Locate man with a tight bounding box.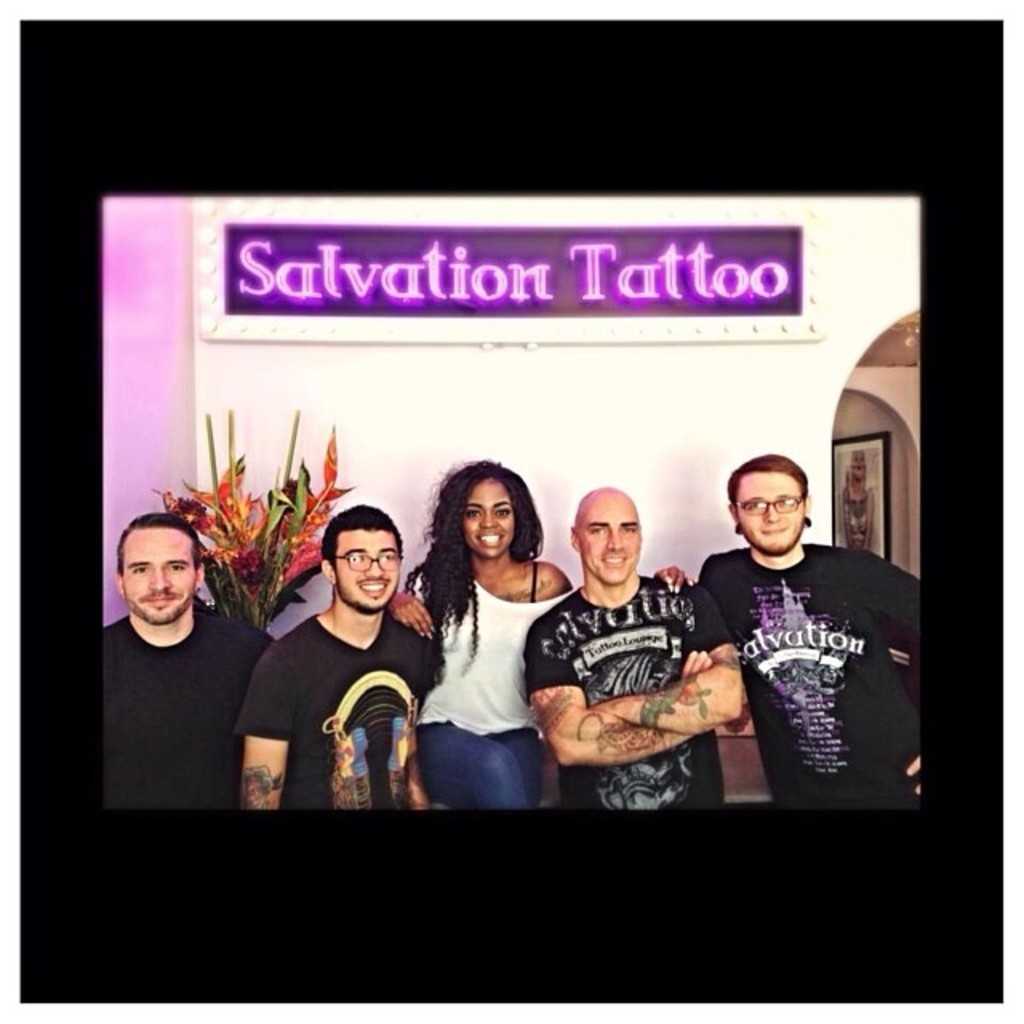
[98,517,280,824].
